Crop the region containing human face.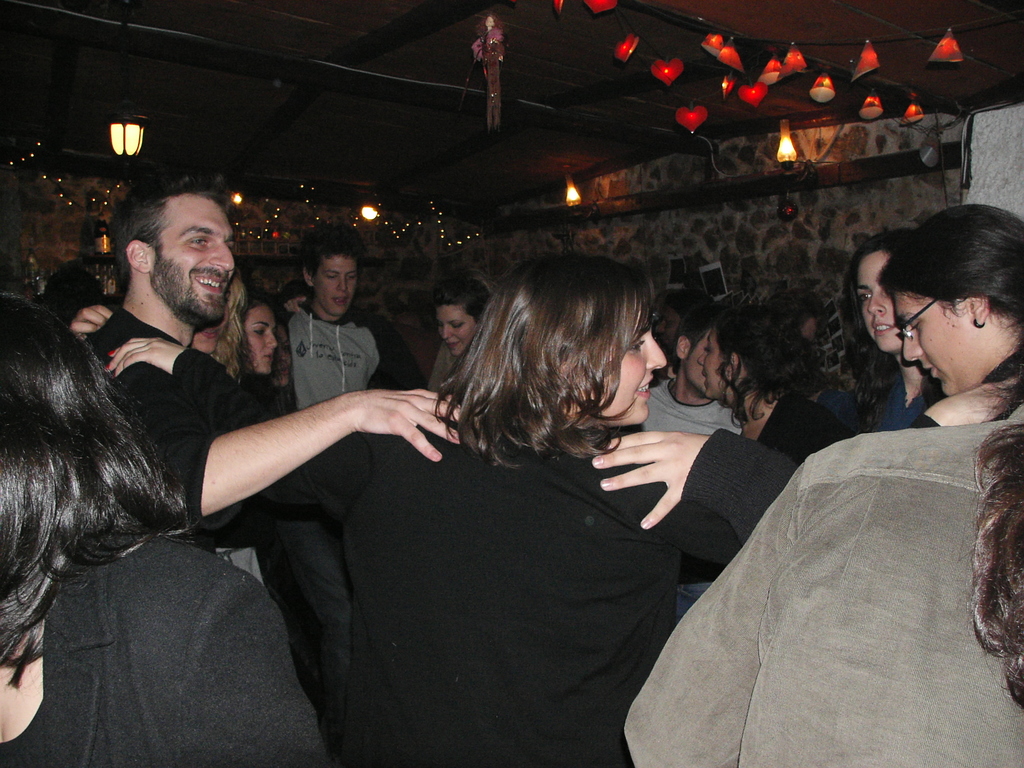
Crop region: 312,252,357,319.
